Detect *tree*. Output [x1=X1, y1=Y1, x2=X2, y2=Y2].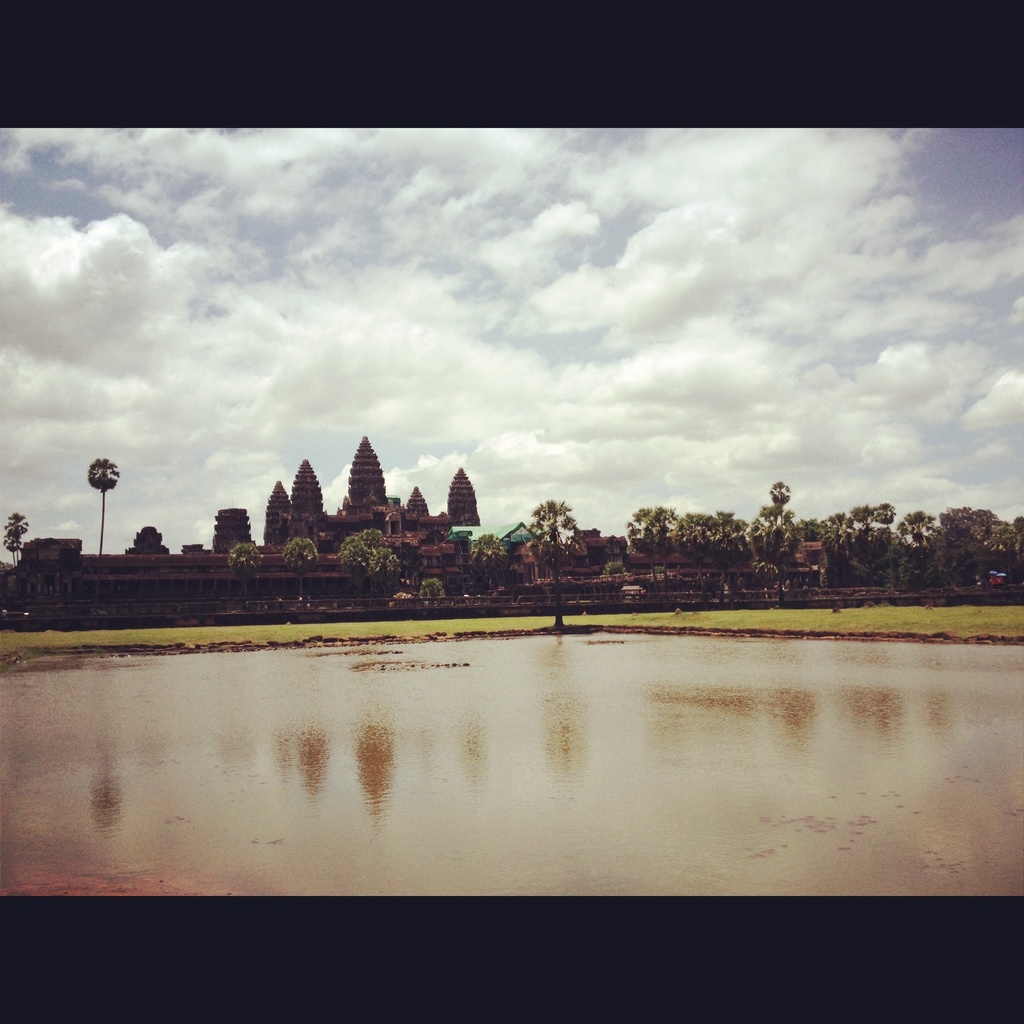
[x1=227, y1=540, x2=264, y2=609].
